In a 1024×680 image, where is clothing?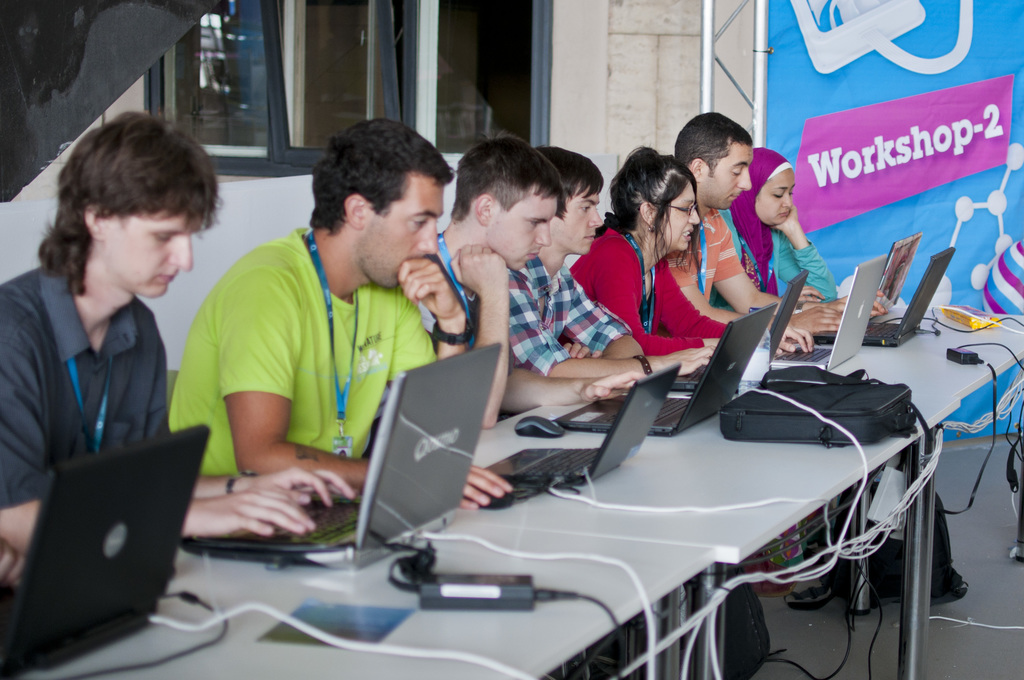
{"left": 496, "top": 253, "right": 632, "bottom": 372}.
